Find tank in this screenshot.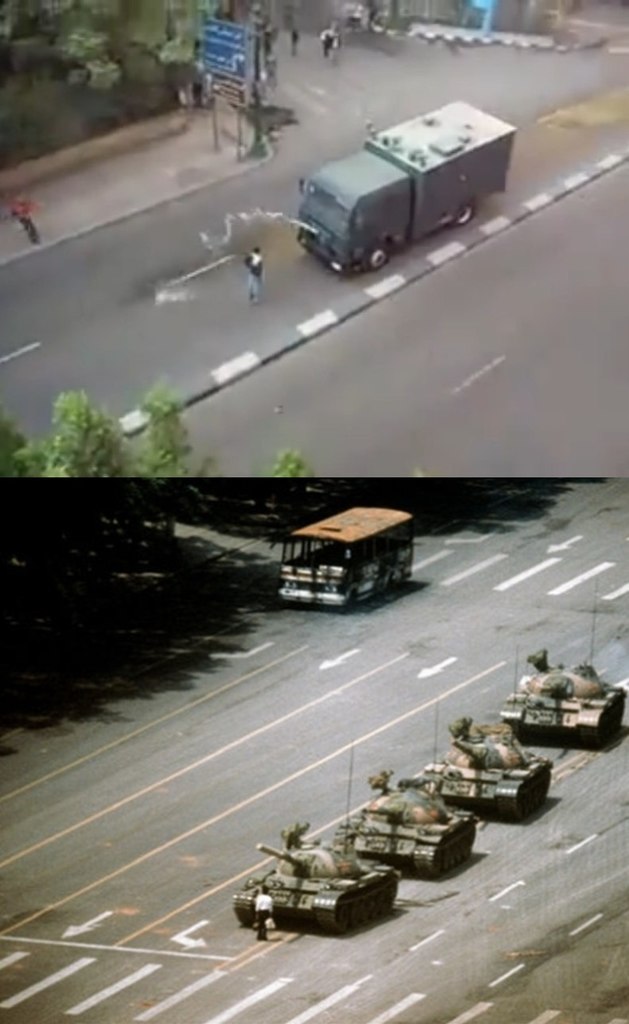
The bounding box for tank is 328:700:480:878.
